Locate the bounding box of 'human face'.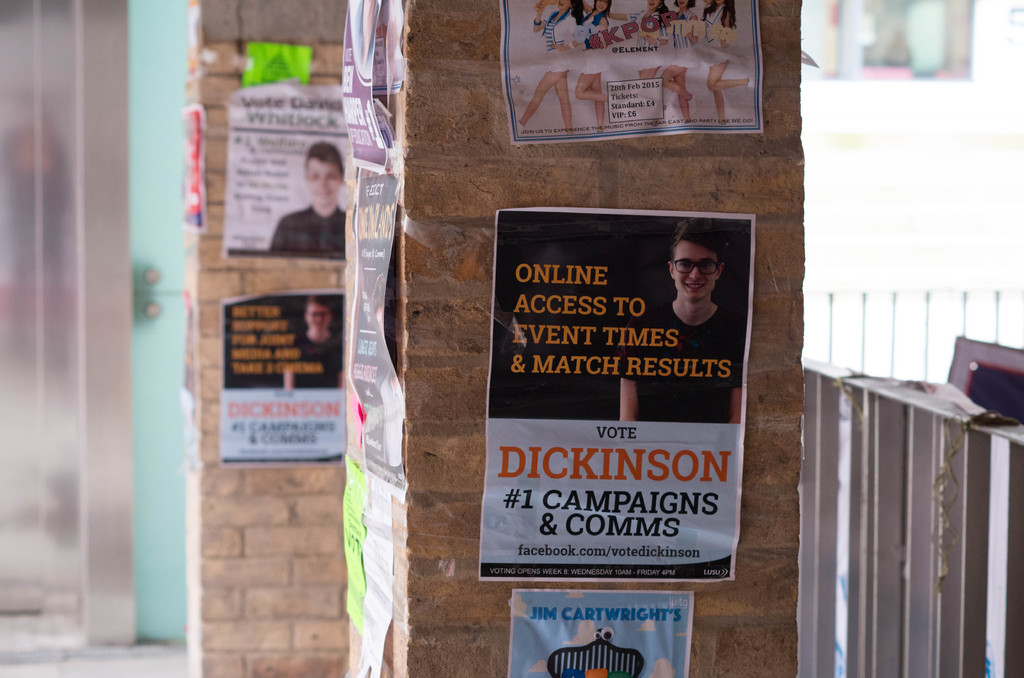
Bounding box: (305,302,329,335).
